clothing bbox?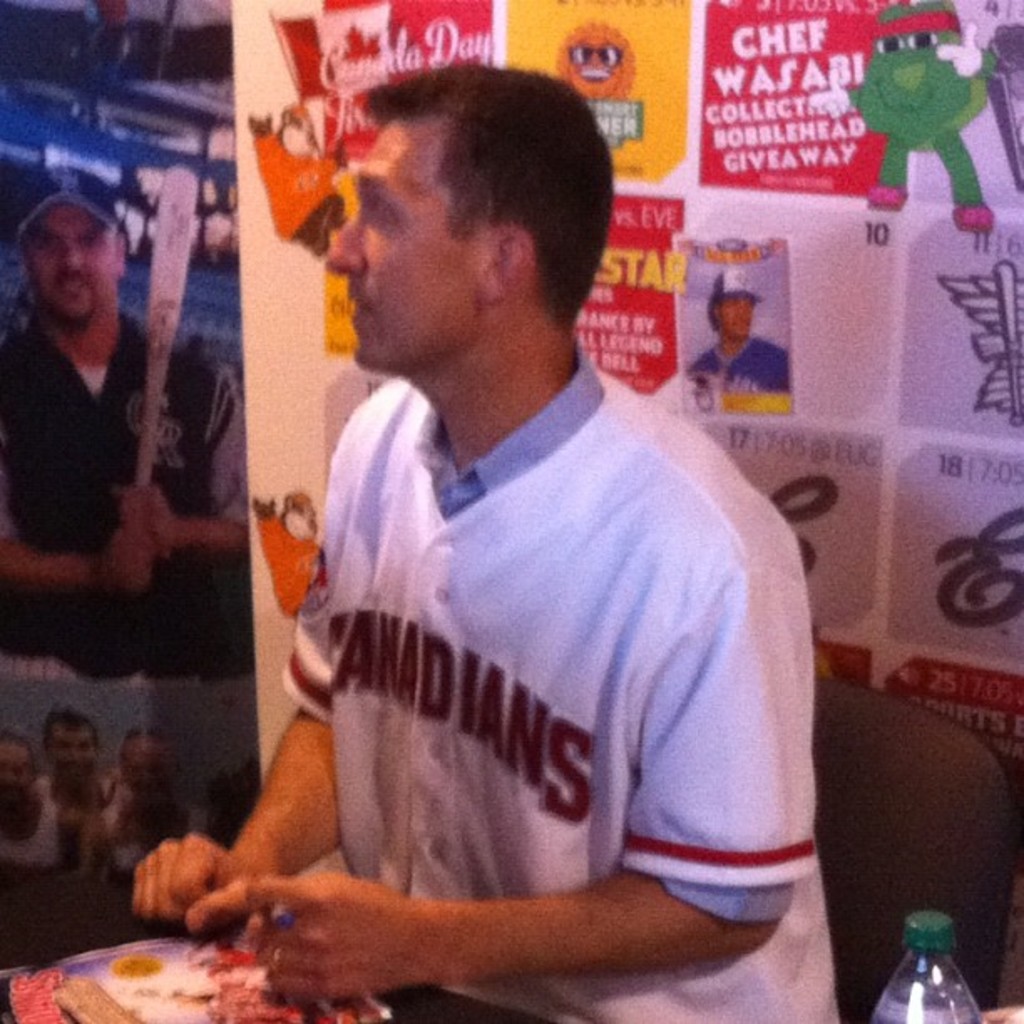
[left=251, top=251, right=815, bottom=991]
